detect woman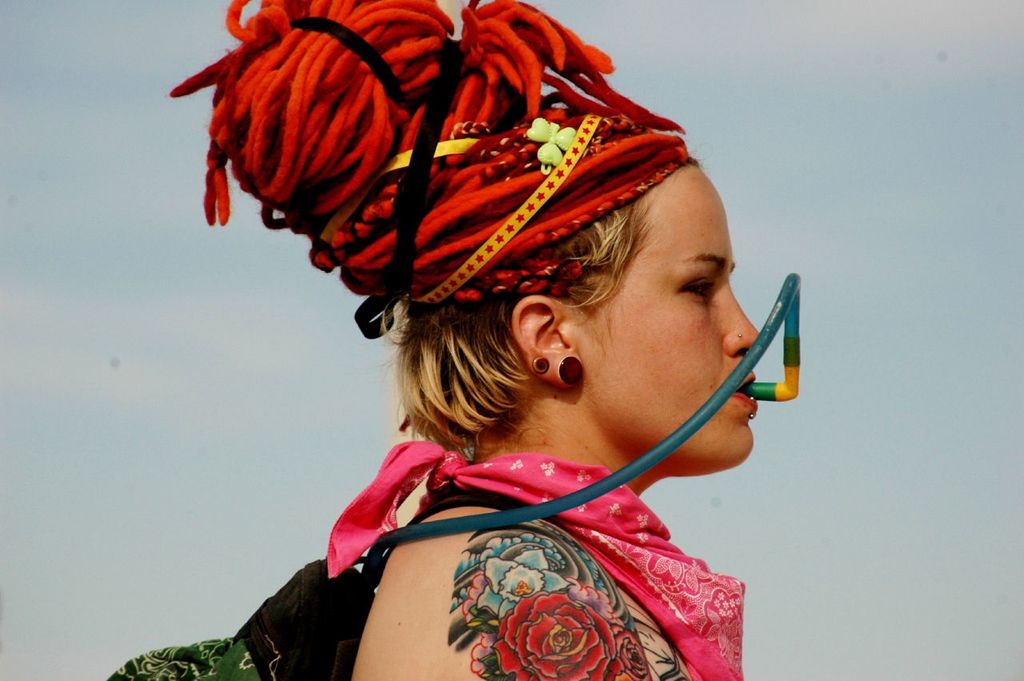
167, 0, 804, 680
